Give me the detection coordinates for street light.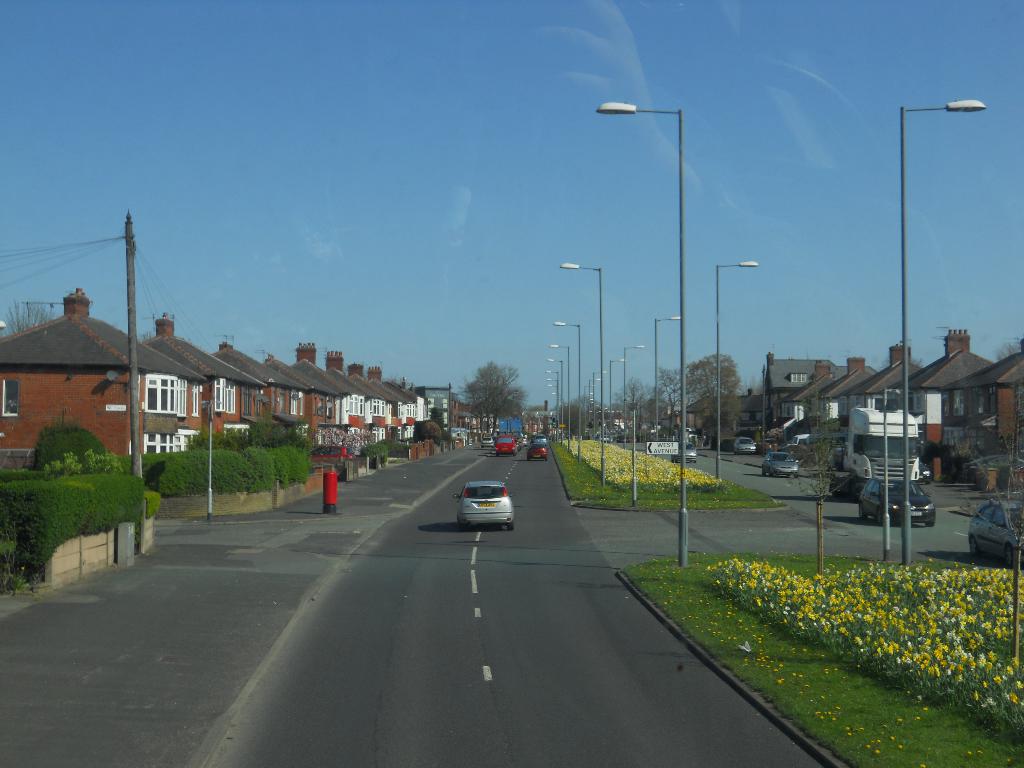
BBox(895, 97, 992, 558).
